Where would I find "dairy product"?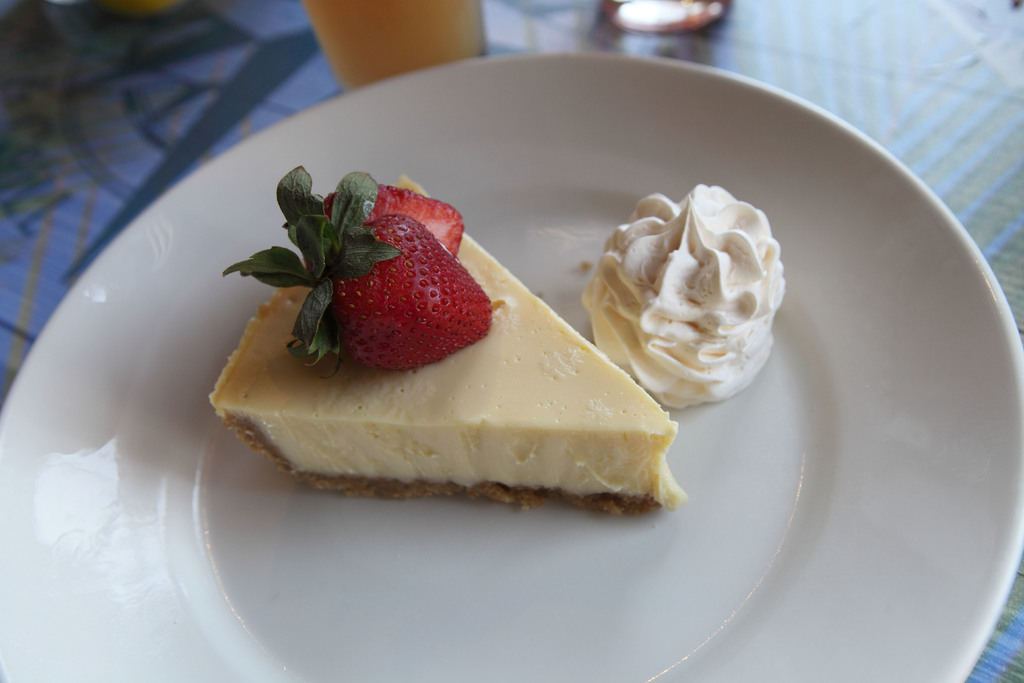
At (239, 176, 677, 531).
